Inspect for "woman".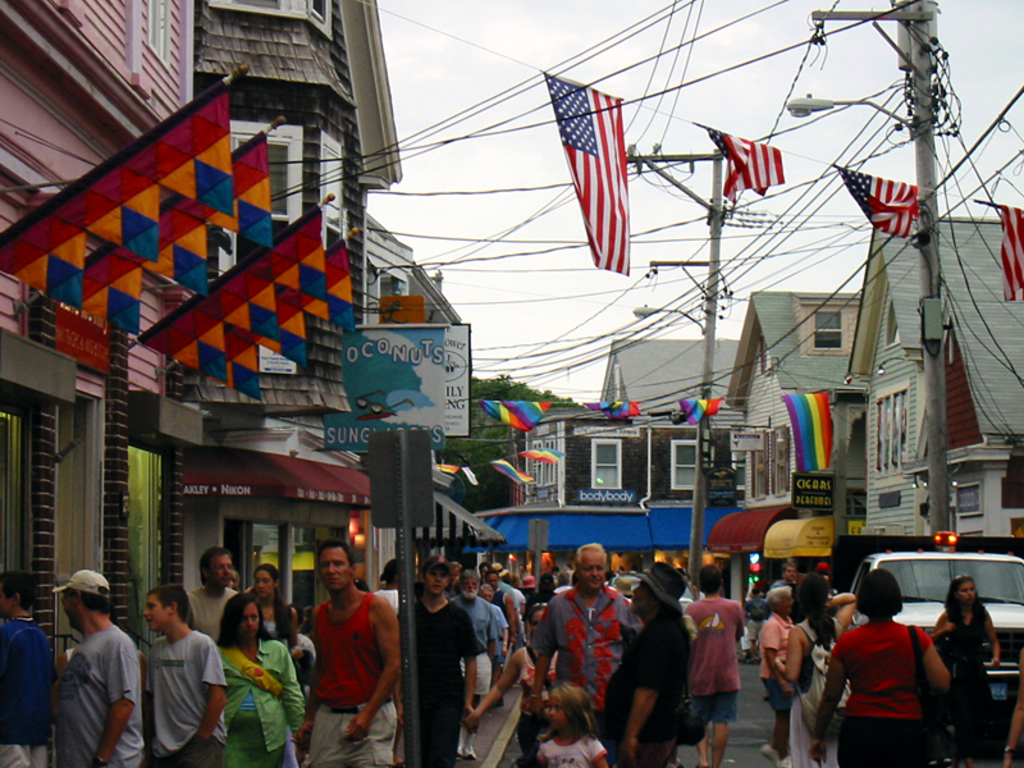
Inspection: l=247, t=561, r=301, b=764.
